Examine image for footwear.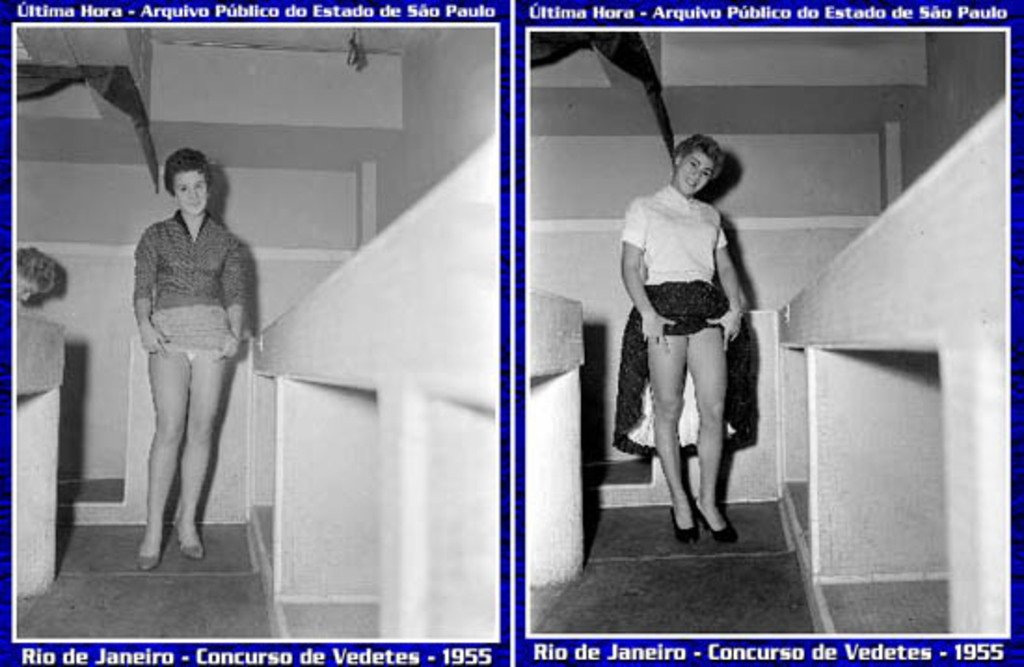
Examination result: [132, 542, 156, 574].
